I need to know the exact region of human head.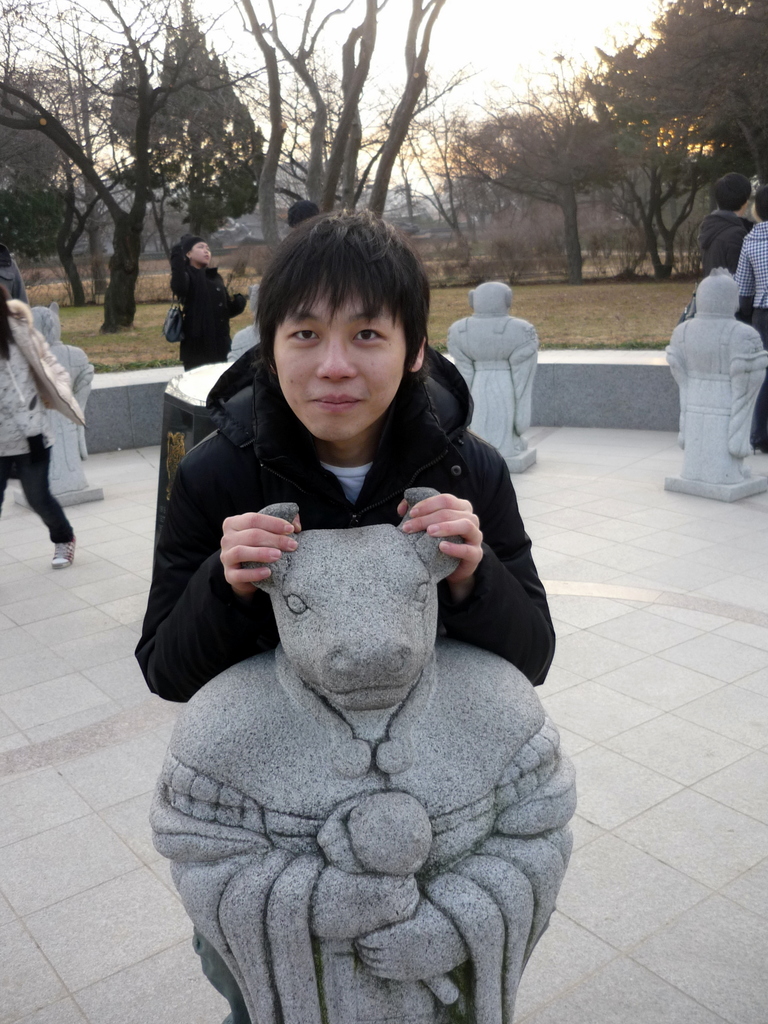
Region: [756,186,767,221].
